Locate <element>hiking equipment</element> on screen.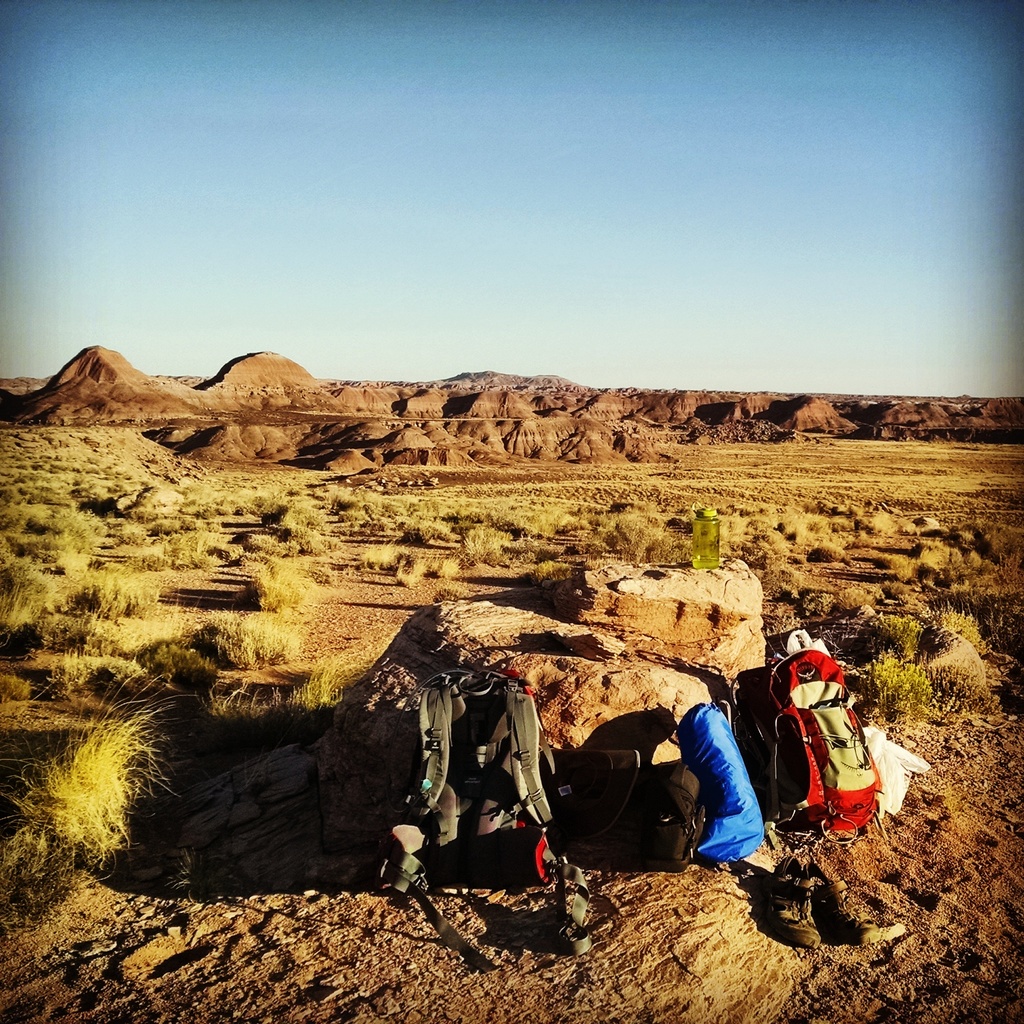
On screen at 533/739/708/876.
